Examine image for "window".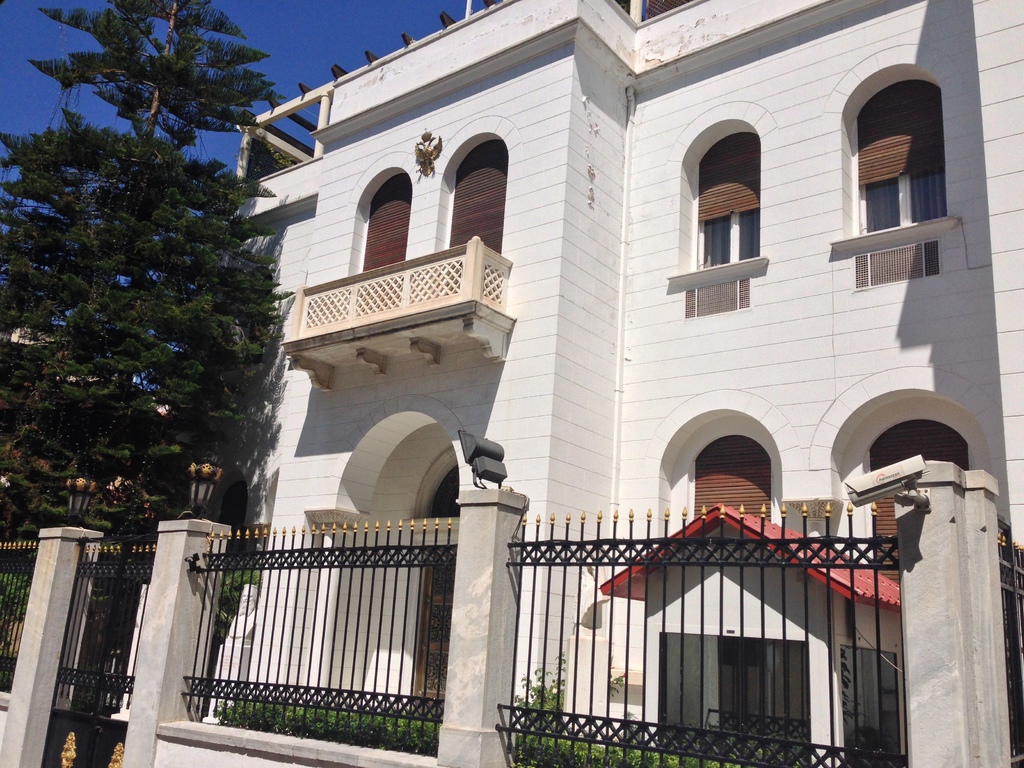
Examination result: {"x1": 677, "y1": 124, "x2": 758, "y2": 270}.
